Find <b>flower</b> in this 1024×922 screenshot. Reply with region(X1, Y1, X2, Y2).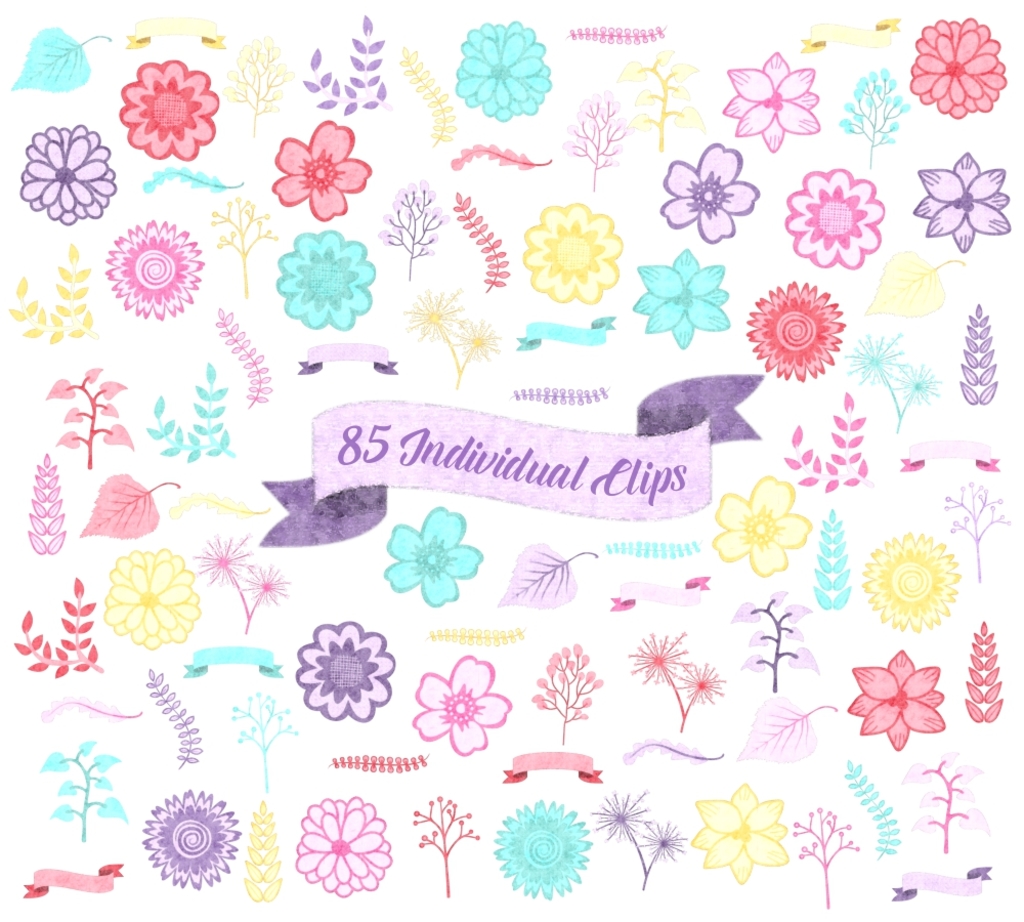
region(267, 121, 372, 223).
